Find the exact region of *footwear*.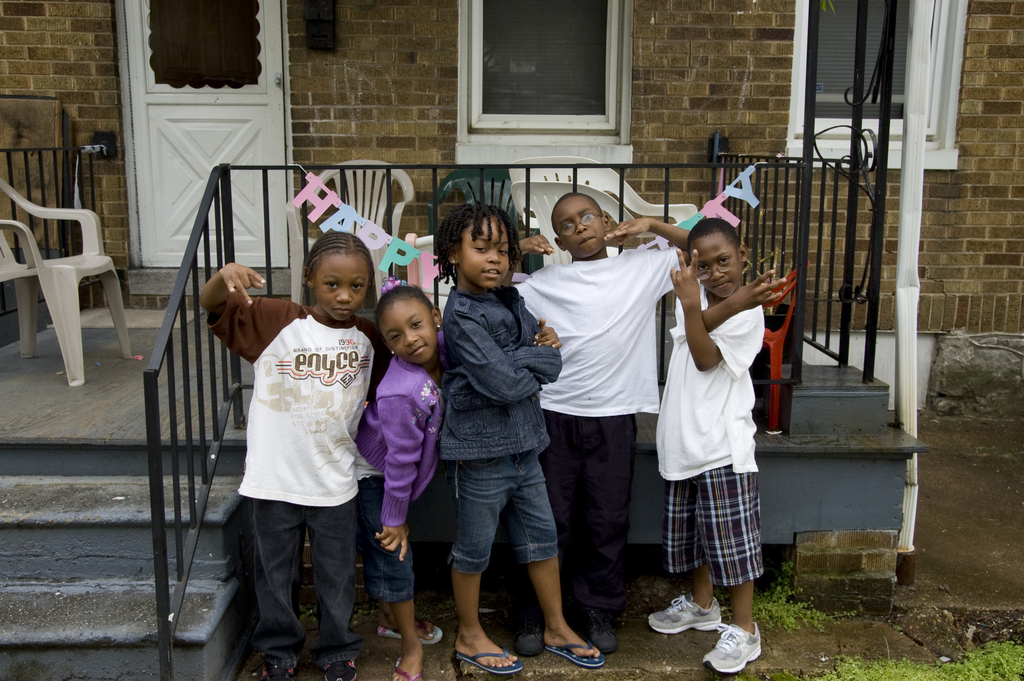
Exact region: rect(588, 612, 623, 651).
